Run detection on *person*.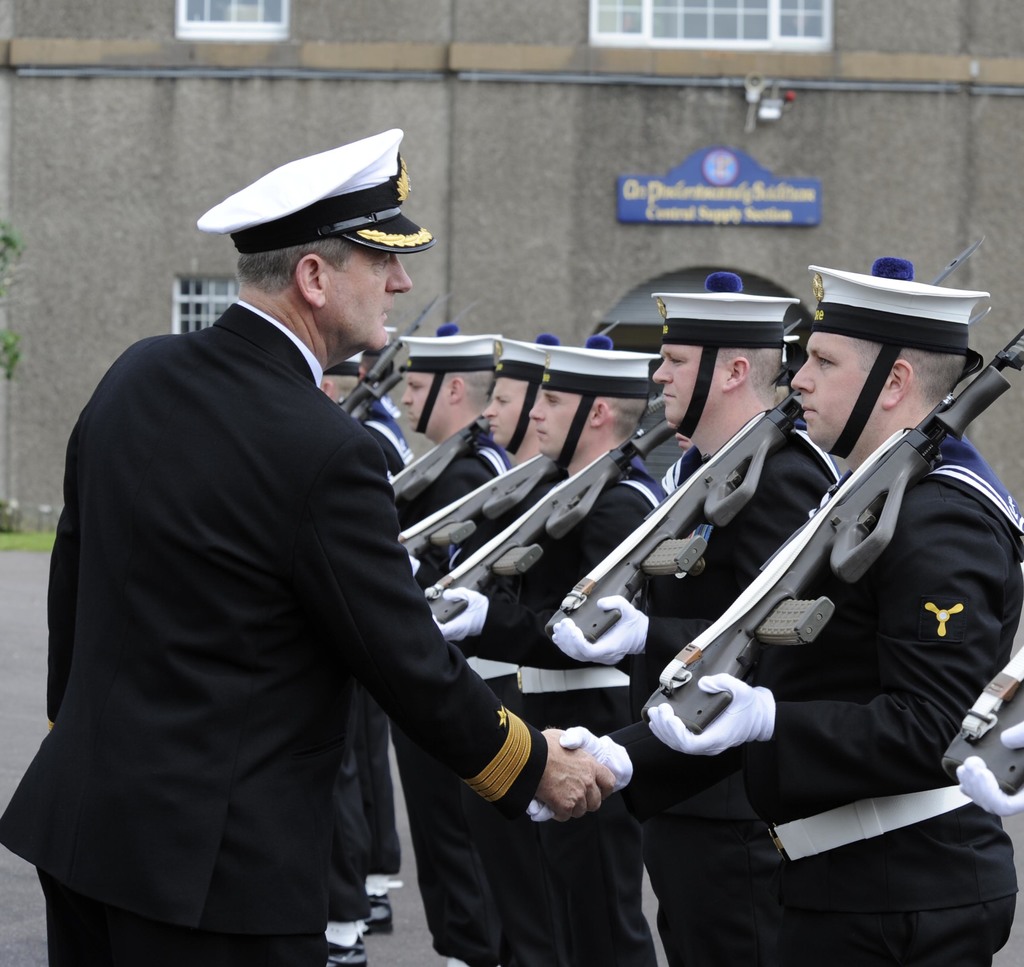
Result: left=0, top=125, right=626, bottom=965.
